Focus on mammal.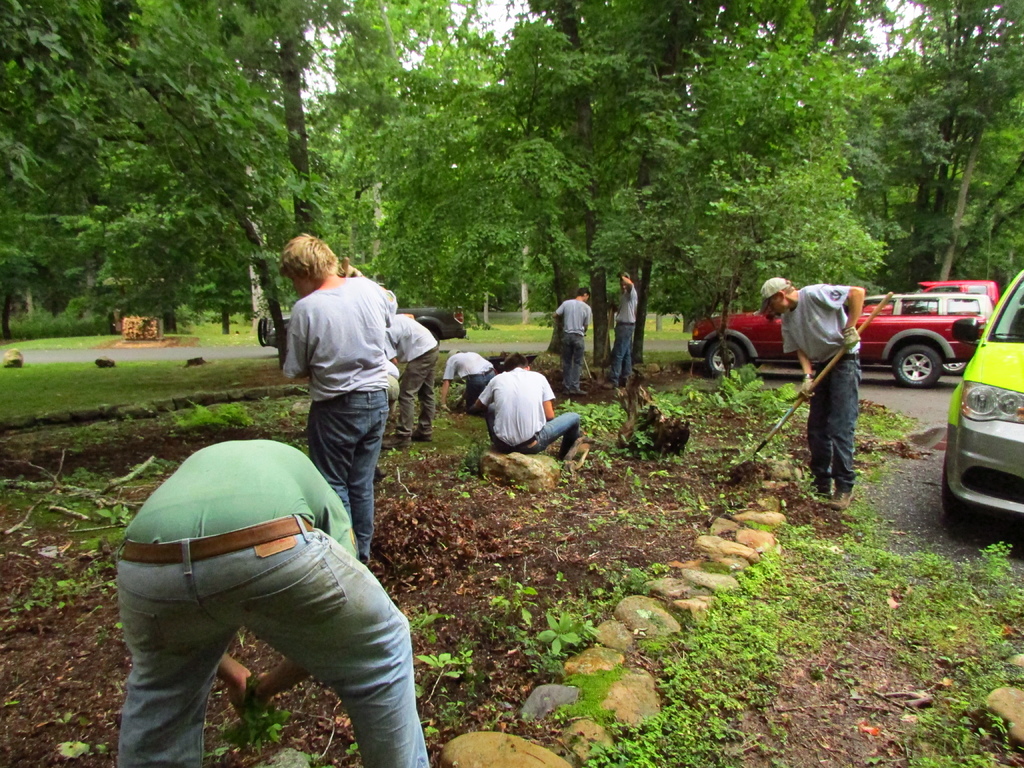
Focused at crop(445, 346, 500, 410).
